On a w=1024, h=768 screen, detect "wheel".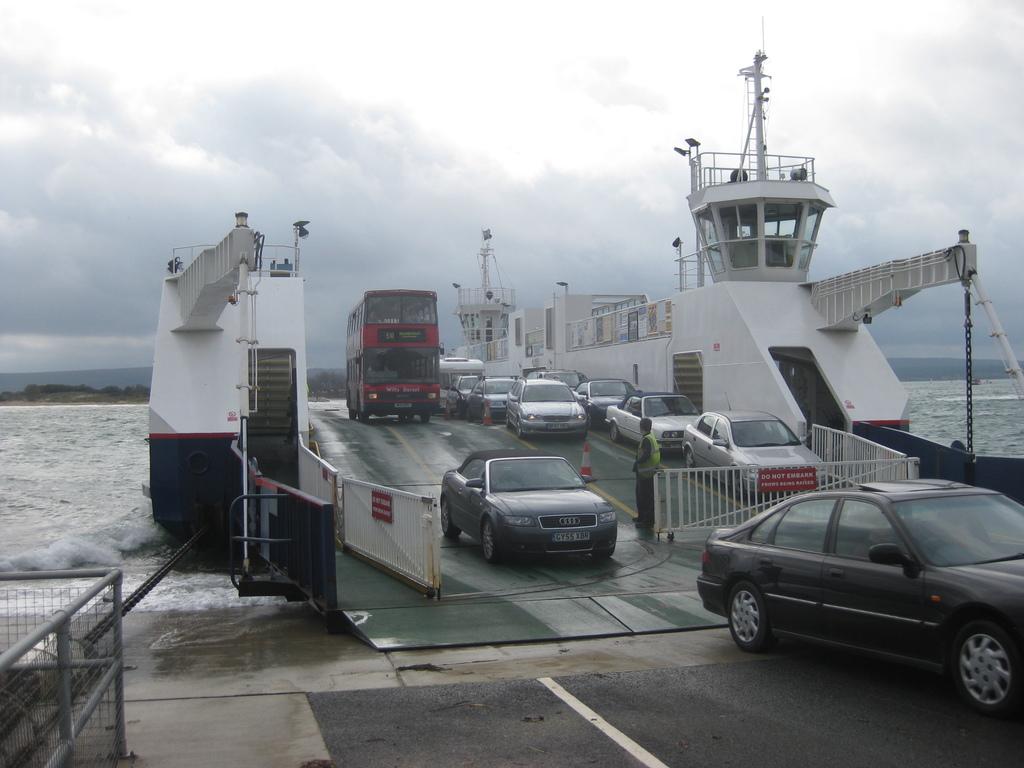
locate(609, 421, 620, 441).
